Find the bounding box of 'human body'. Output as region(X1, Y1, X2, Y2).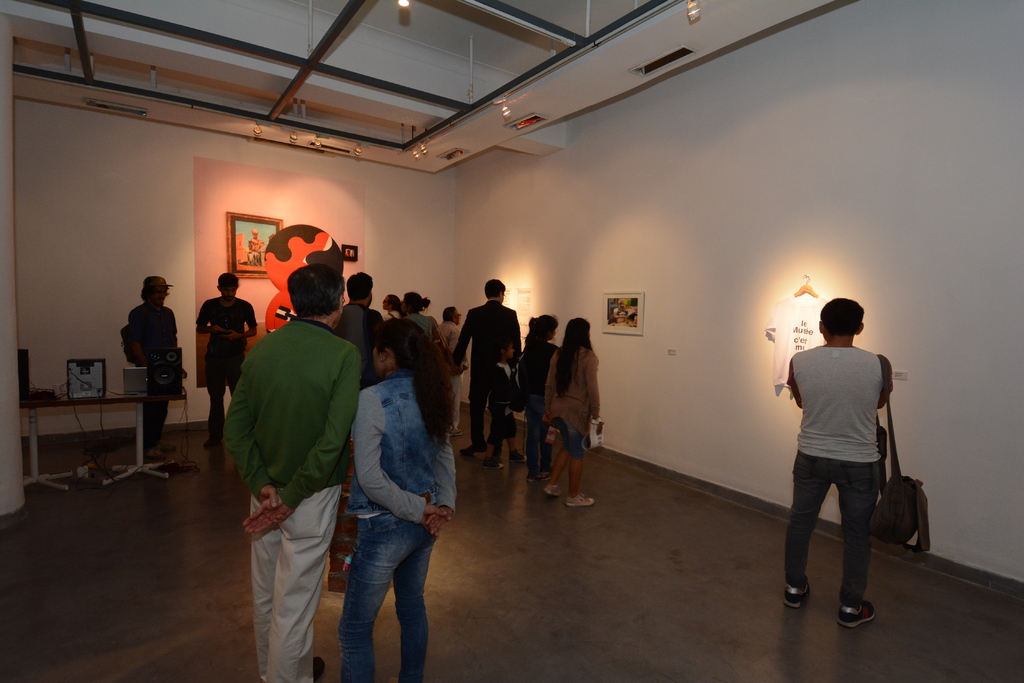
region(522, 342, 557, 479).
